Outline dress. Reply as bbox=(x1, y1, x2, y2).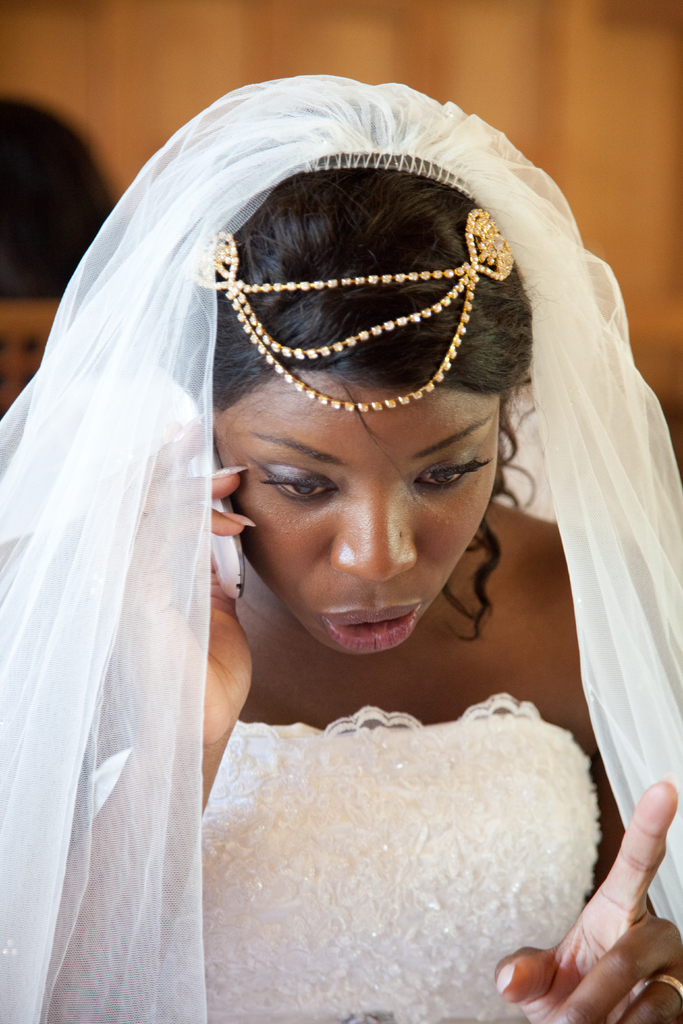
bbox=(90, 693, 604, 1023).
